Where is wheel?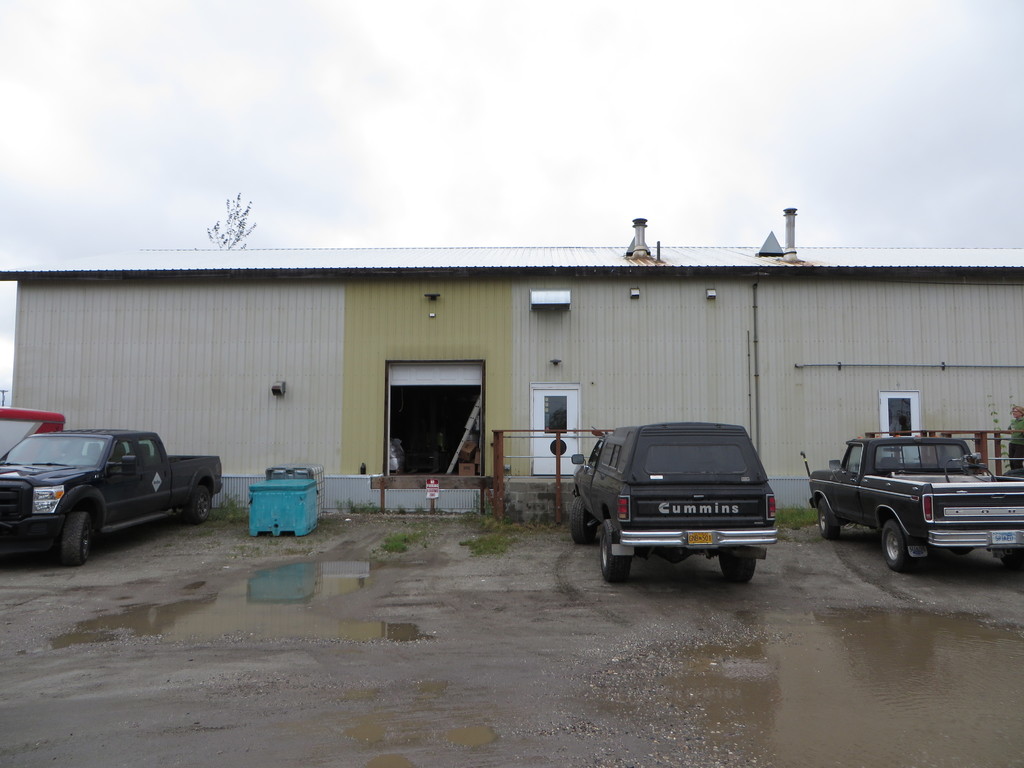
(x1=816, y1=499, x2=841, y2=538).
